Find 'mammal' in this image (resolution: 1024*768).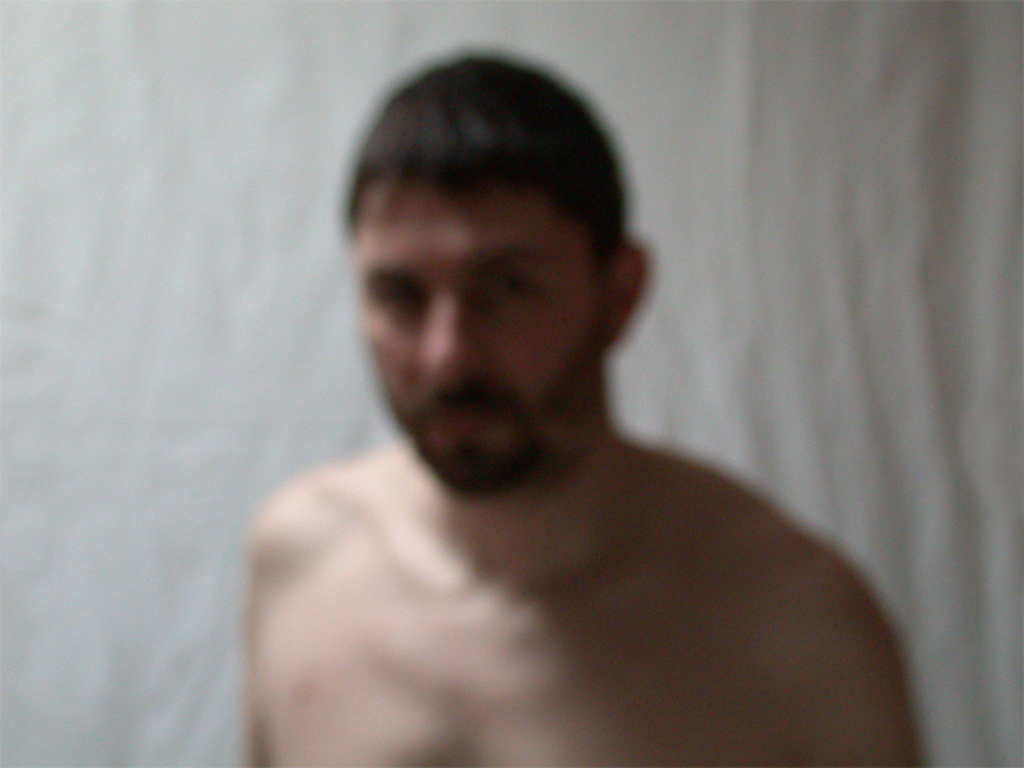
BBox(233, 55, 931, 767).
